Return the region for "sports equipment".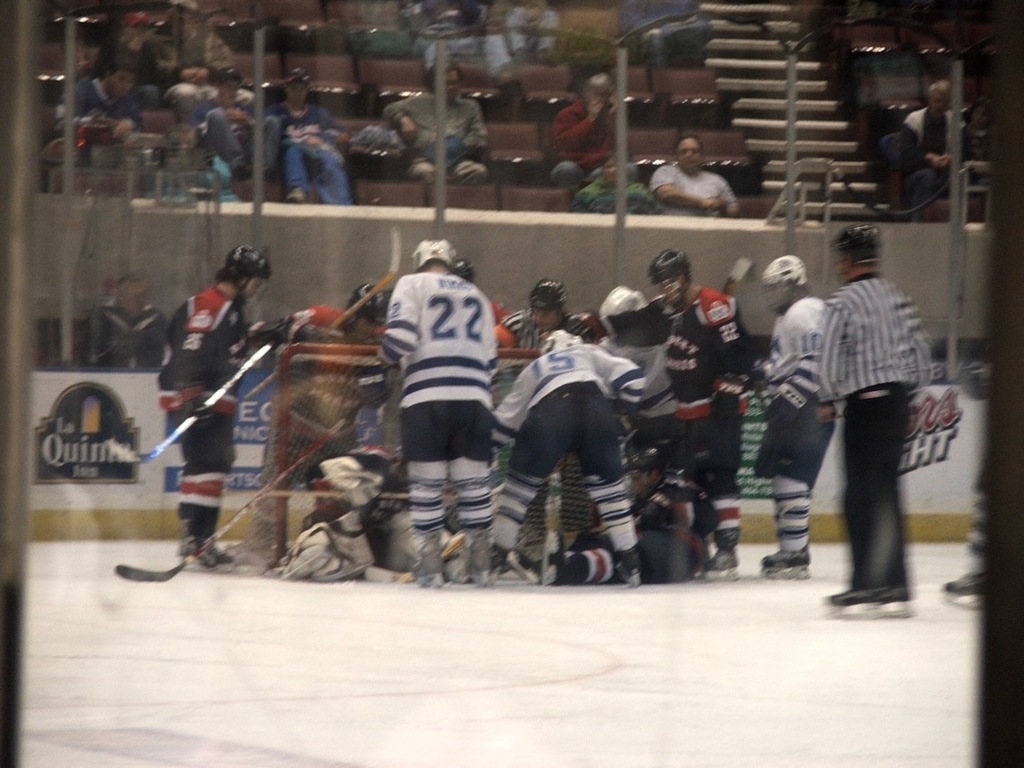
box(244, 232, 402, 404).
